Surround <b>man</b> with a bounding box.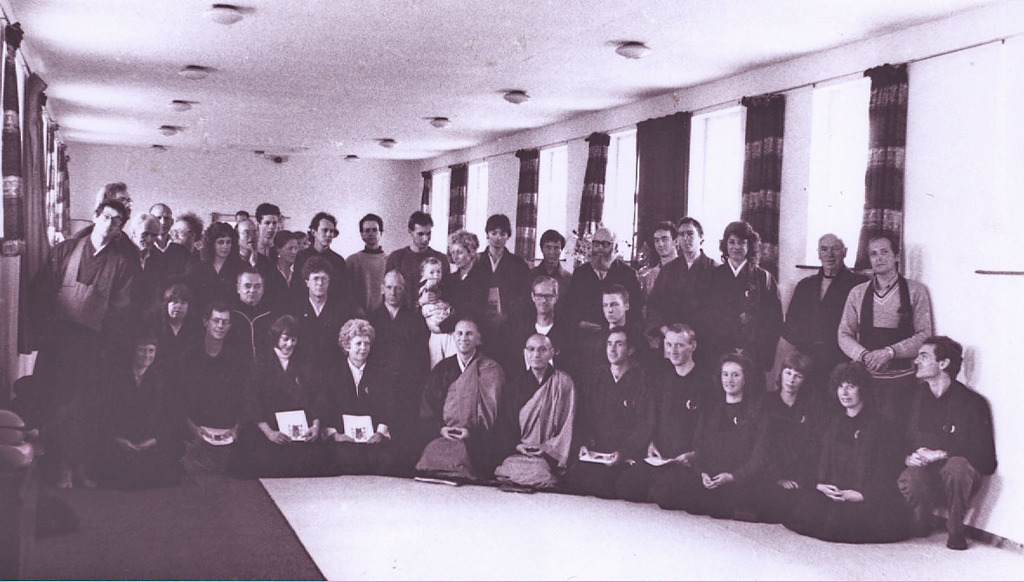
bbox=(602, 284, 627, 329).
